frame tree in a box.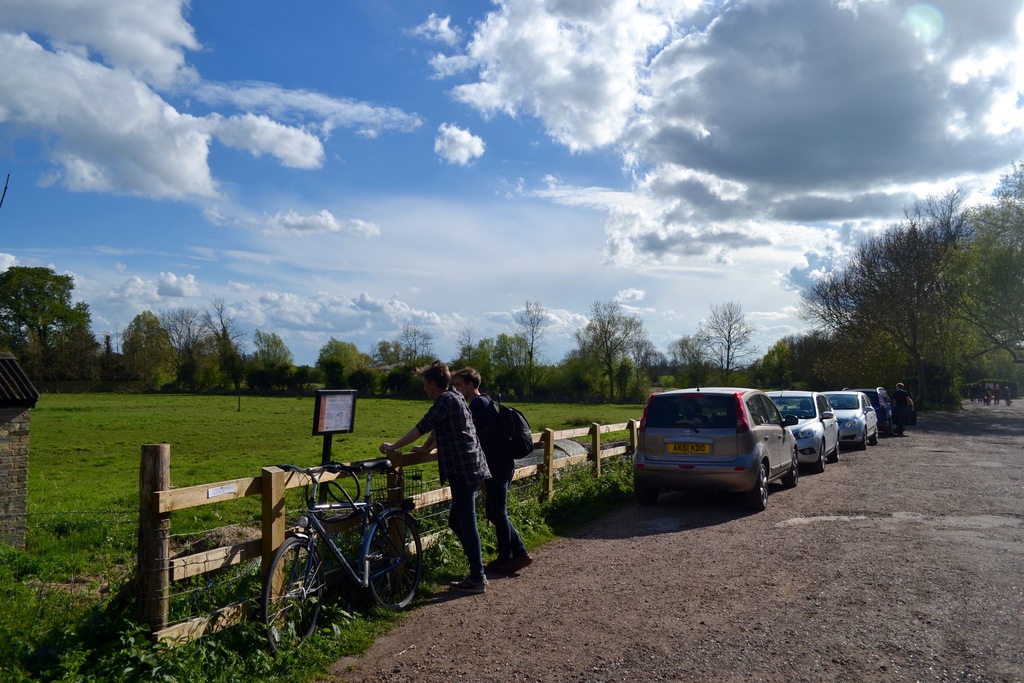
crop(314, 336, 378, 388).
